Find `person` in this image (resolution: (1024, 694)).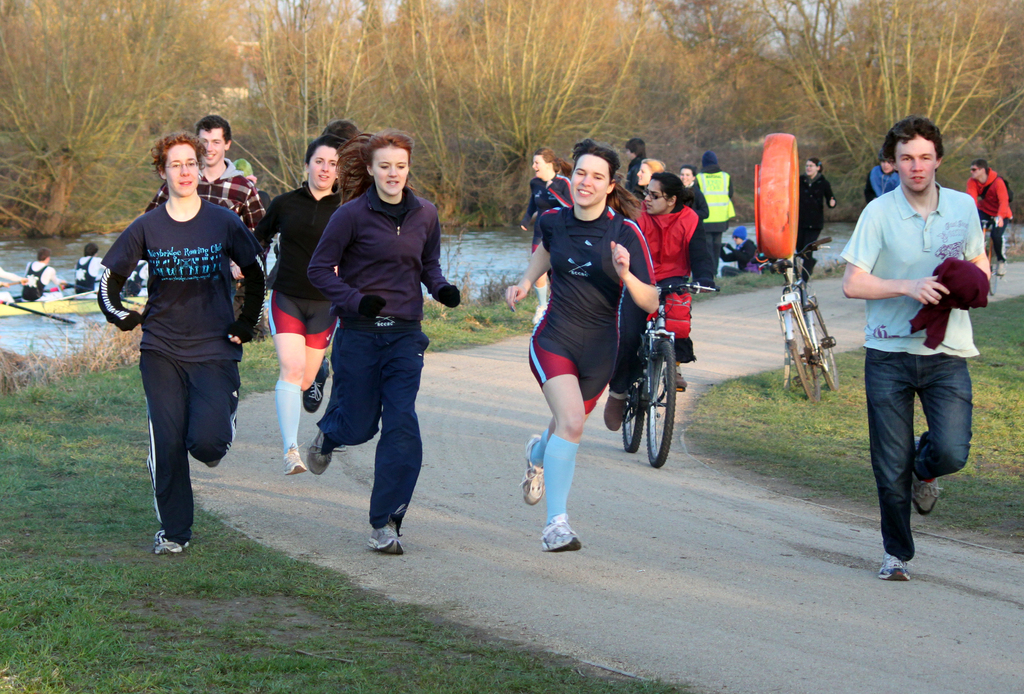
797:152:834:278.
